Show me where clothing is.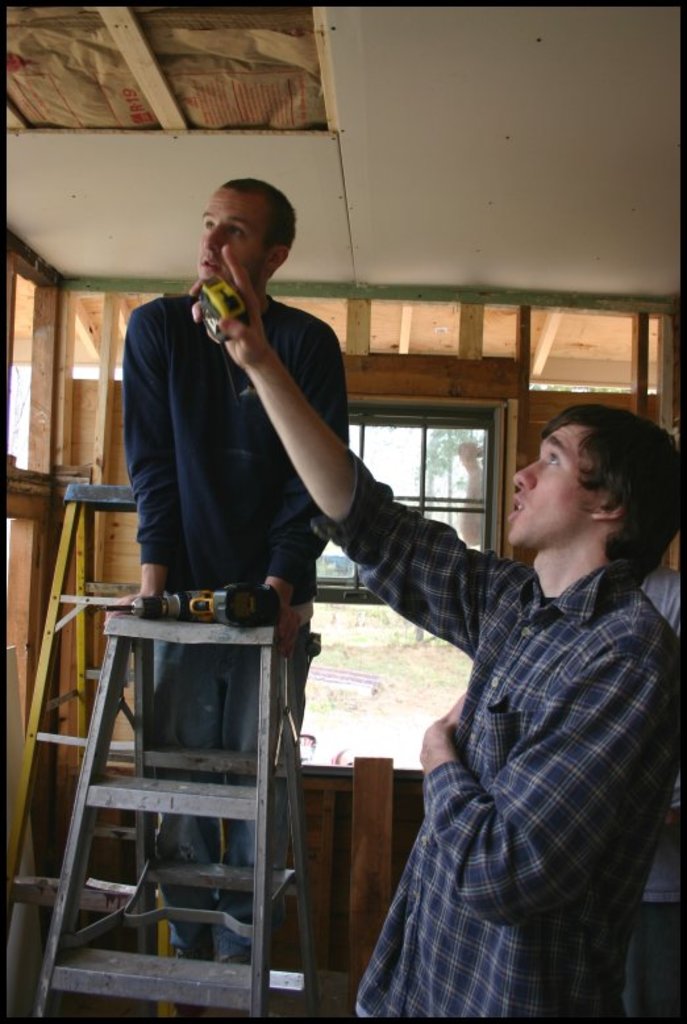
clothing is at (120, 290, 350, 961).
